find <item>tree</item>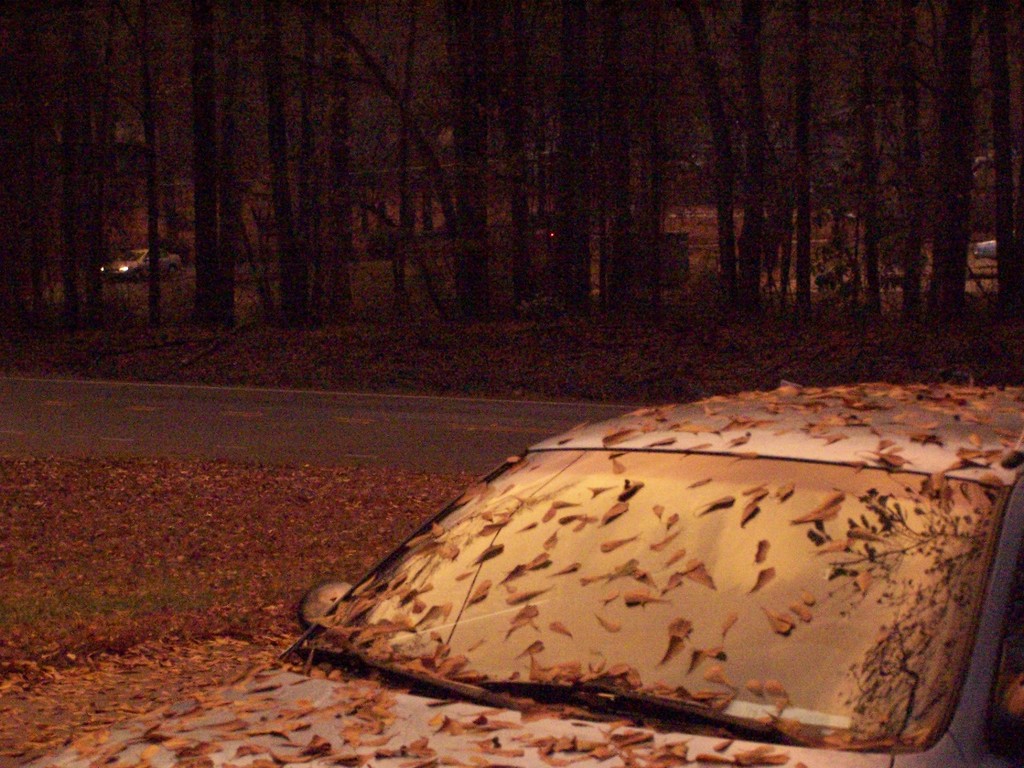
detection(181, 1, 237, 331)
